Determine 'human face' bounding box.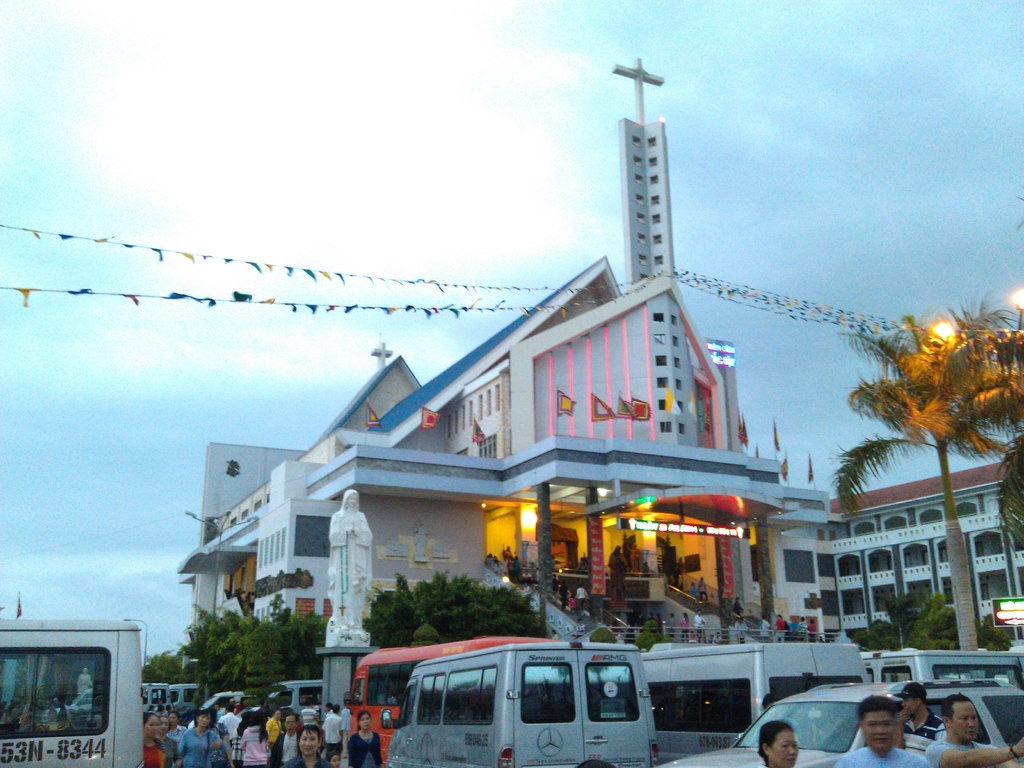
Determined: x1=356 y1=710 x2=371 y2=732.
